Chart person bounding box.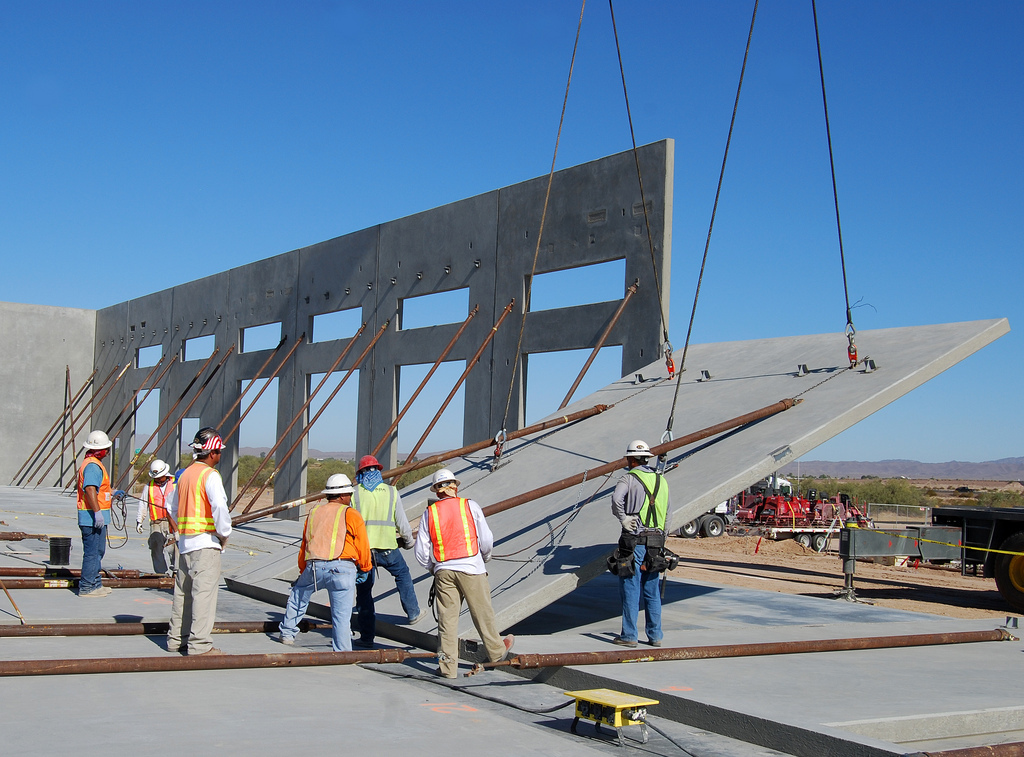
Charted: detection(139, 462, 175, 577).
